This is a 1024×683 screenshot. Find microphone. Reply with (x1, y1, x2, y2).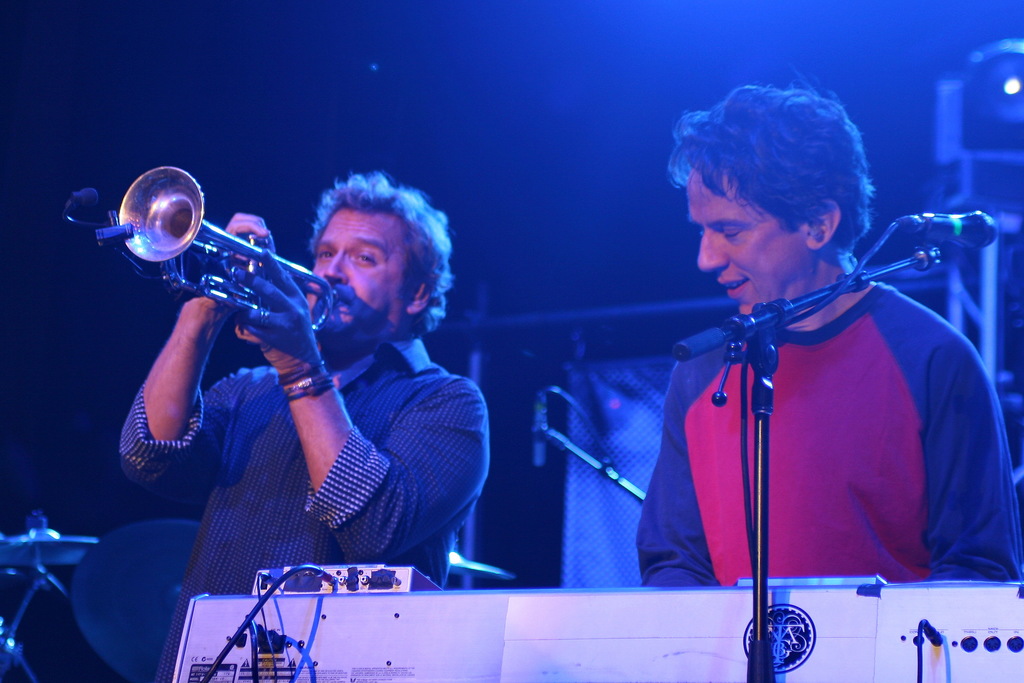
(534, 394, 549, 467).
